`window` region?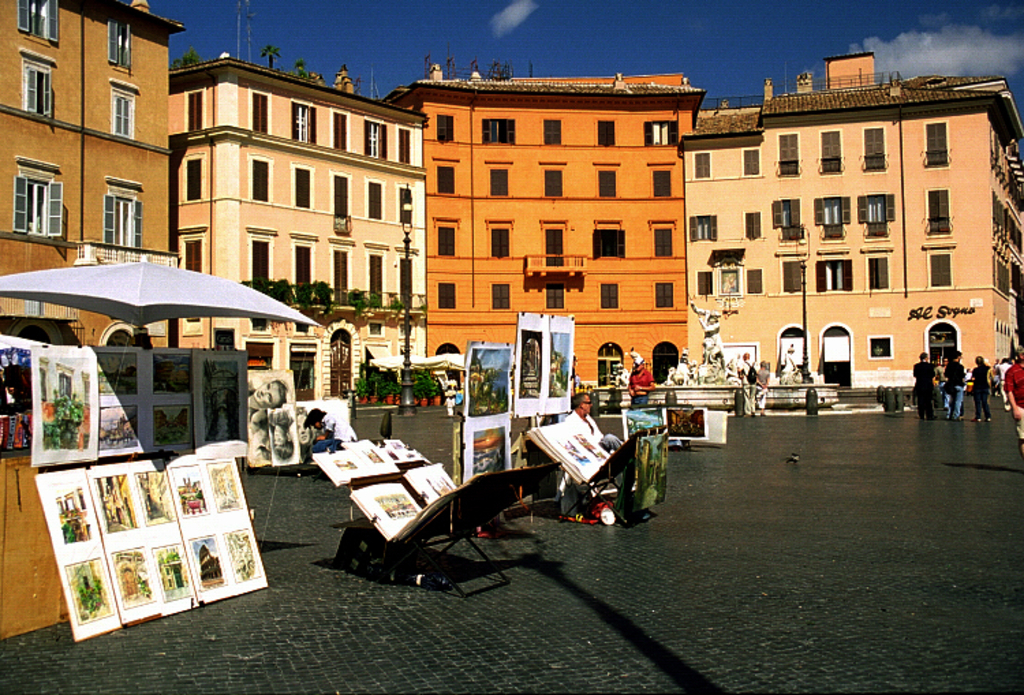
bbox=[289, 242, 317, 294]
